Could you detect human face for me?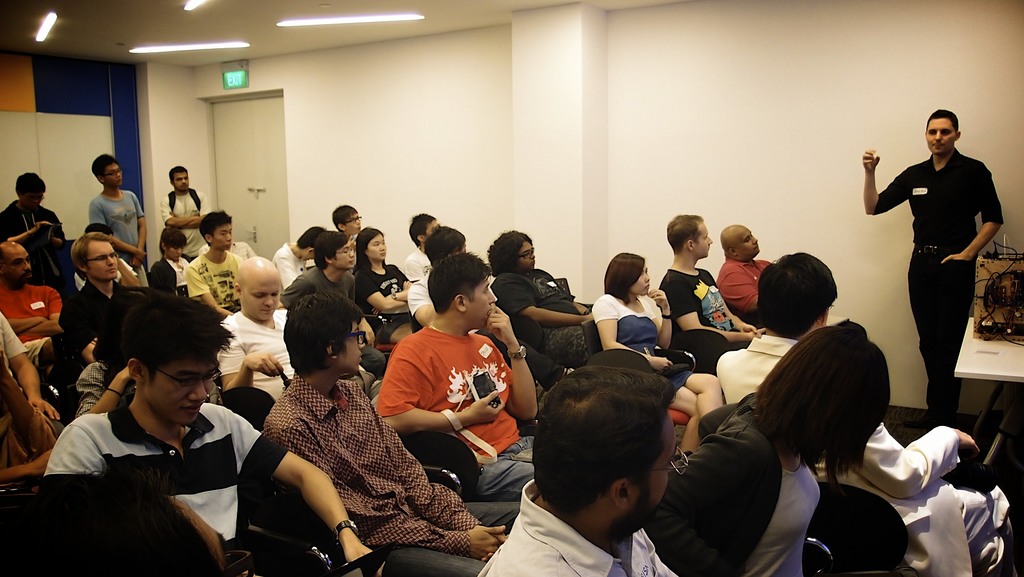
Detection result: left=639, top=410, right=680, bottom=518.
